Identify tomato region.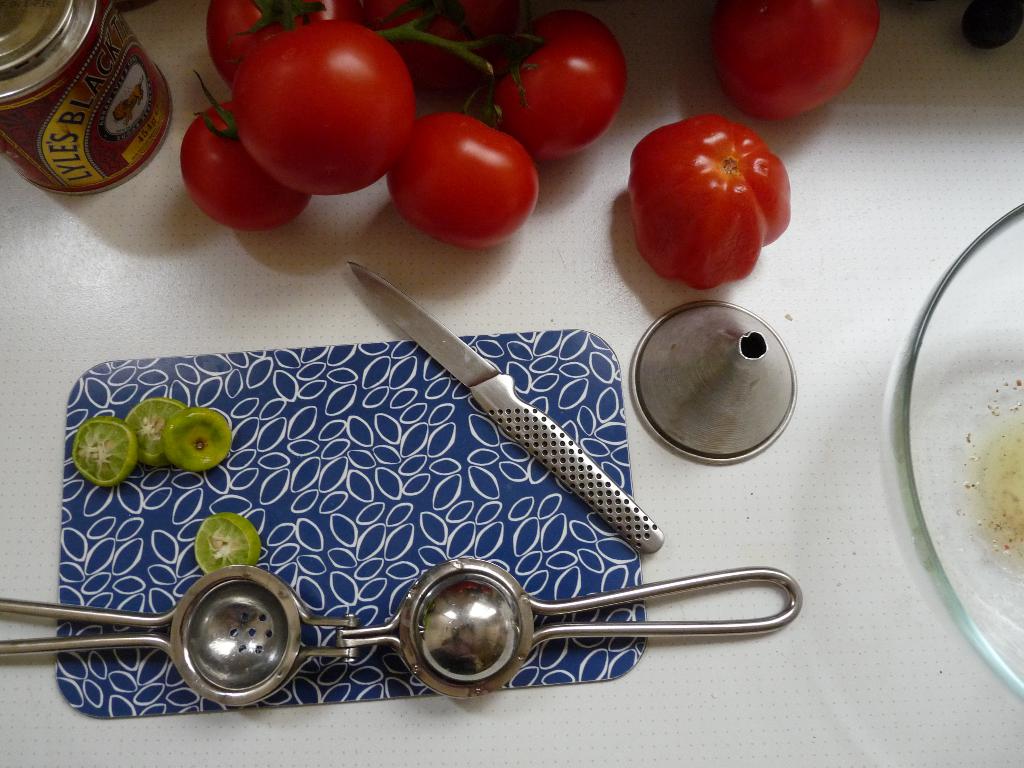
Region: x1=207 y1=3 x2=419 y2=201.
